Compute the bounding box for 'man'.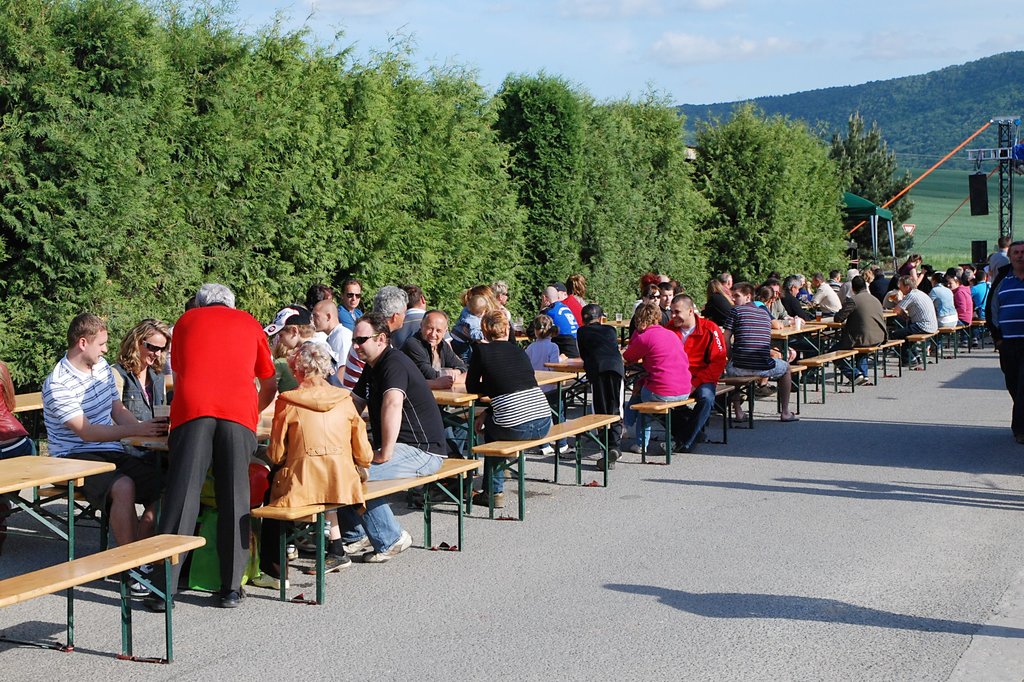
l=39, t=311, r=174, b=573.
